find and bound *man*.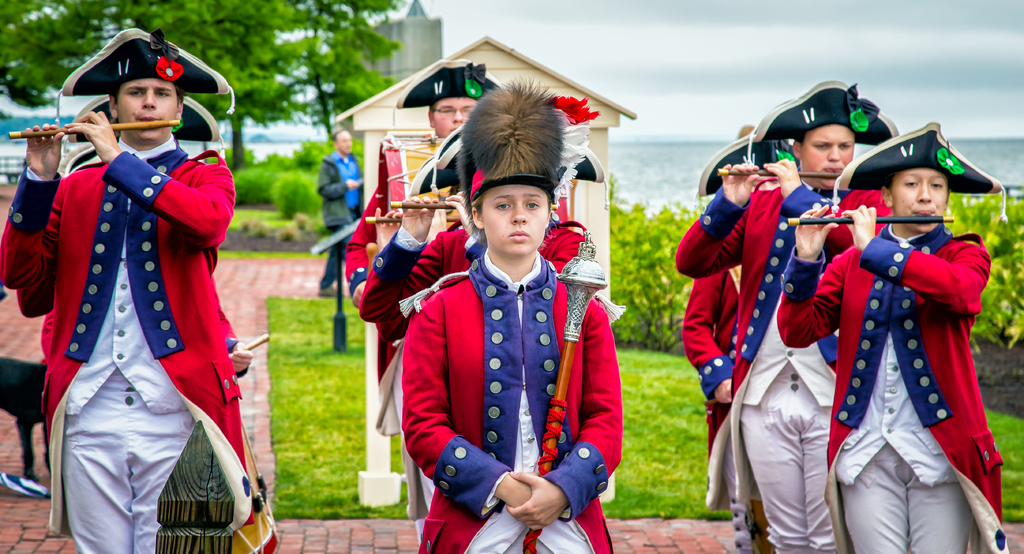
Bound: bbox(314, 131, 362, 295).
